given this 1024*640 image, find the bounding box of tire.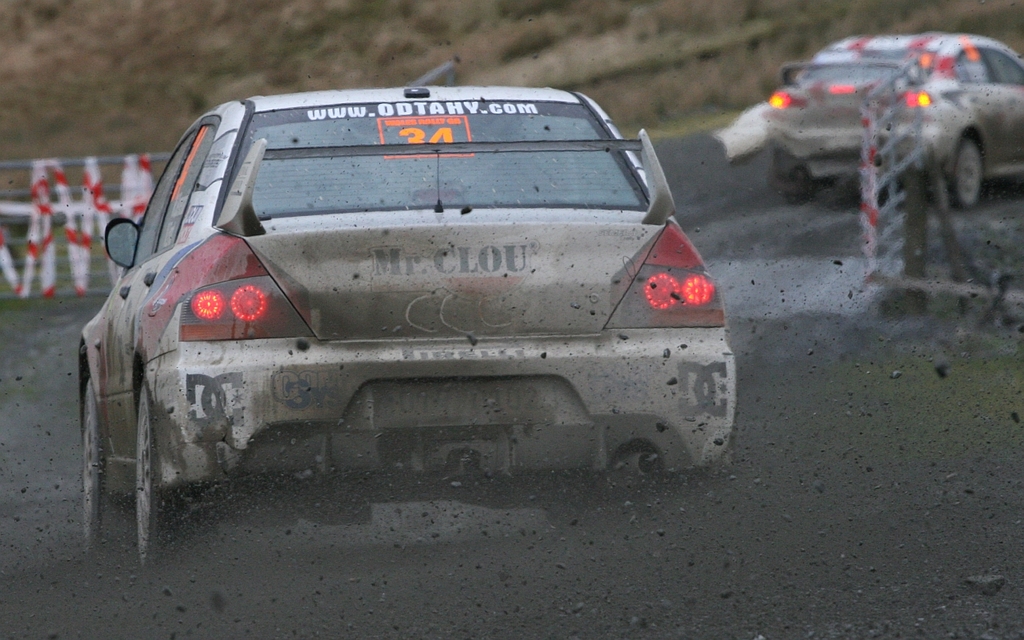
140:375:206:574.
